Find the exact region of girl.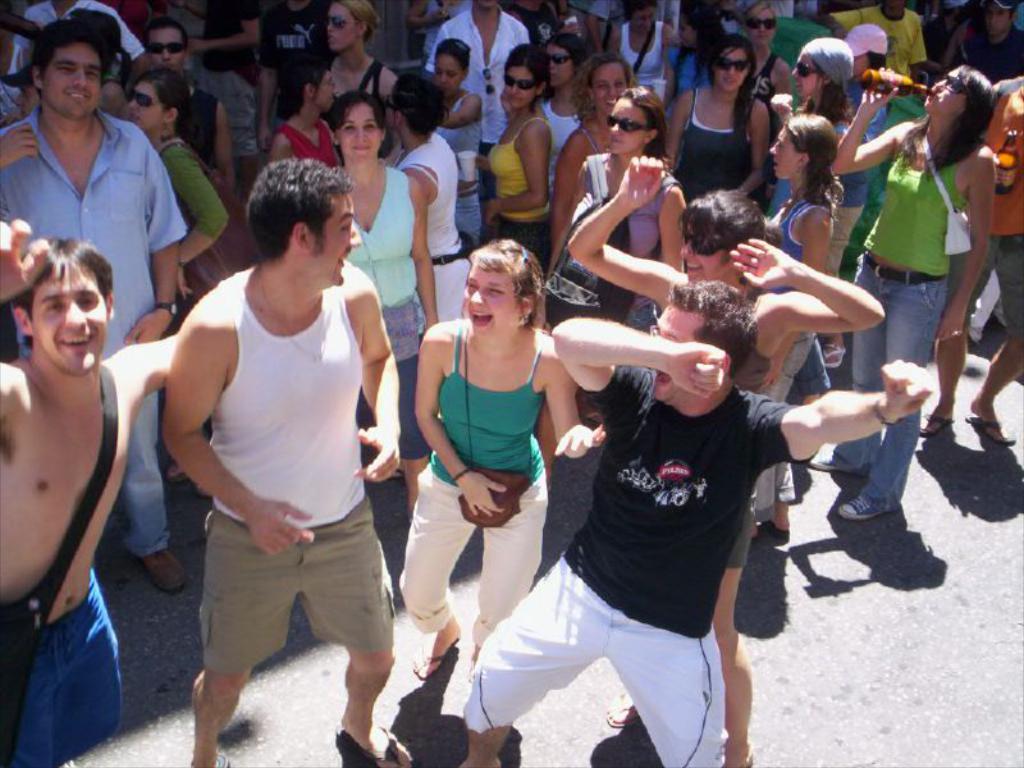
Exact region: locate(540, 33, 595, 160).
